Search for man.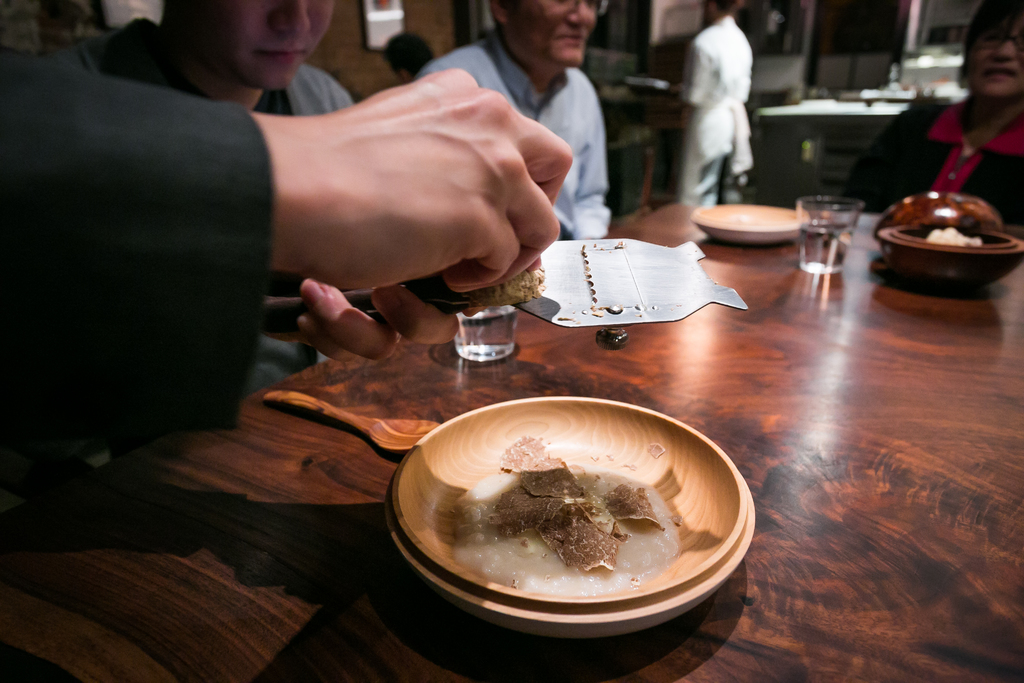
Found at <box>0,42,577,499</box>.
